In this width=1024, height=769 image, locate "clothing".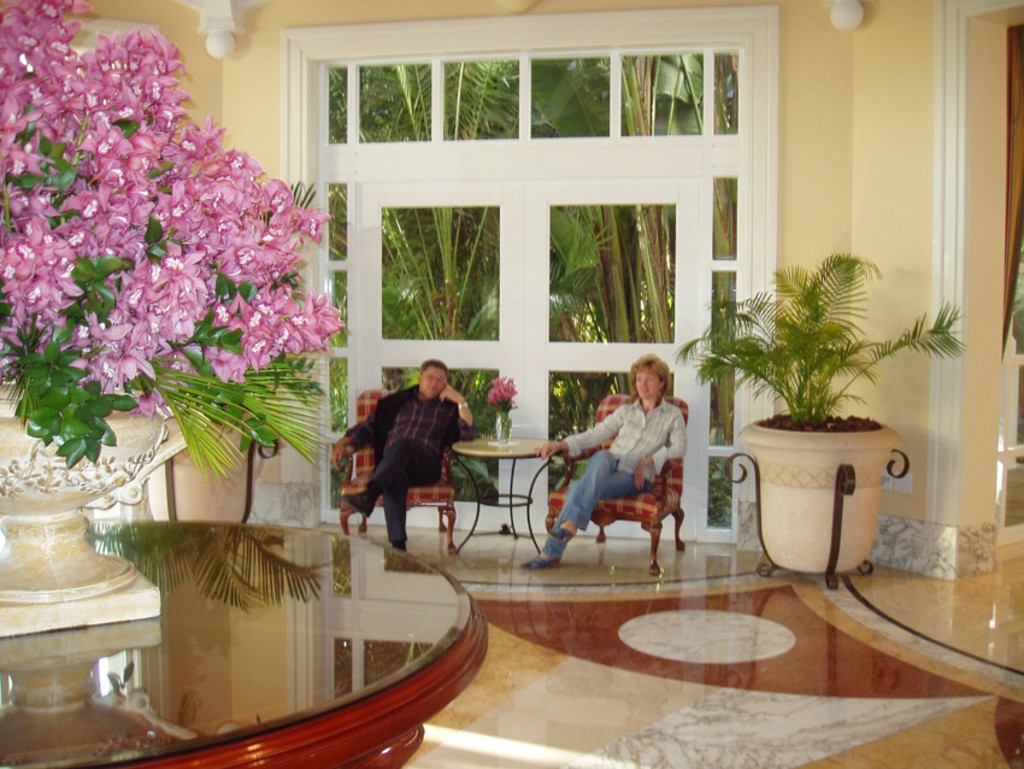
Bounding box: [x1=347, y1=386, x2=461, y2=545].
